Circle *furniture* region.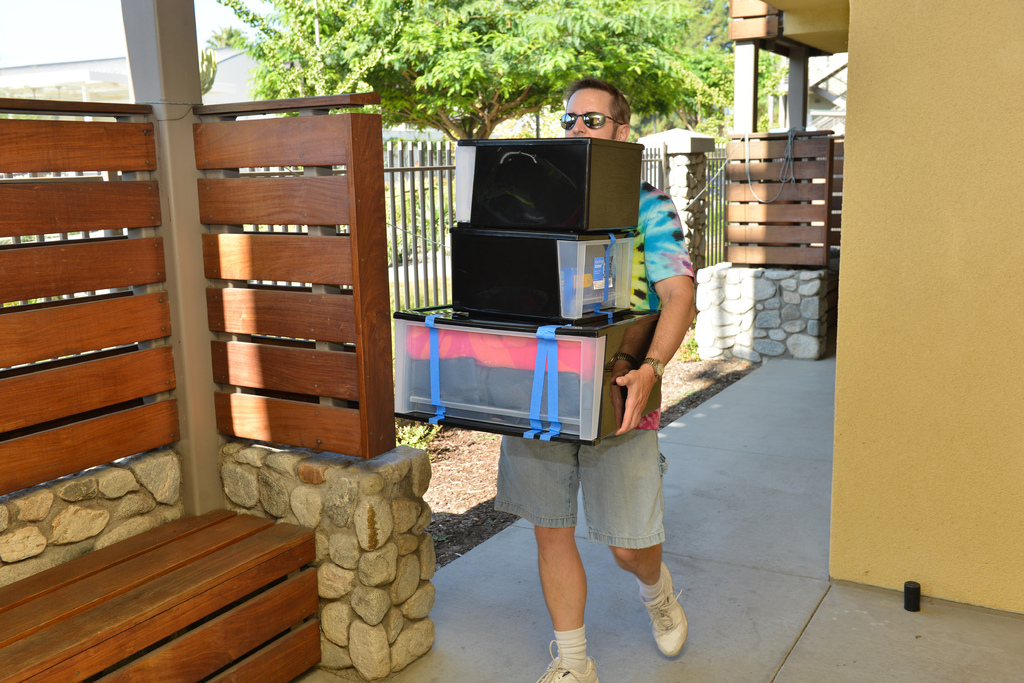
Region: <region>0, 506, 323, 682</region>.
